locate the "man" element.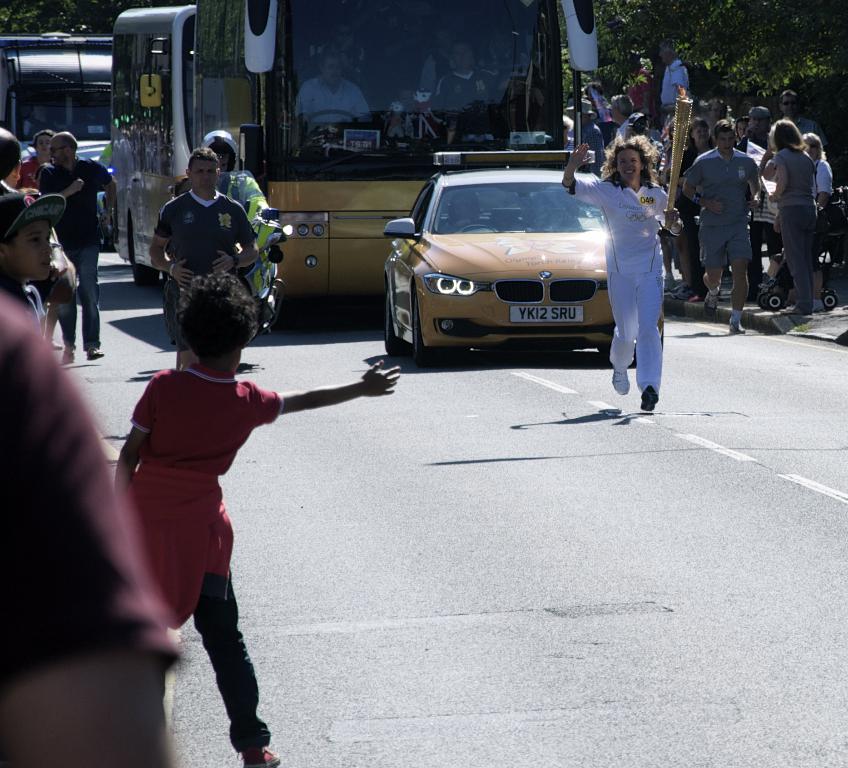
Element bbox: bbox=(623, 52, 659, 111).
